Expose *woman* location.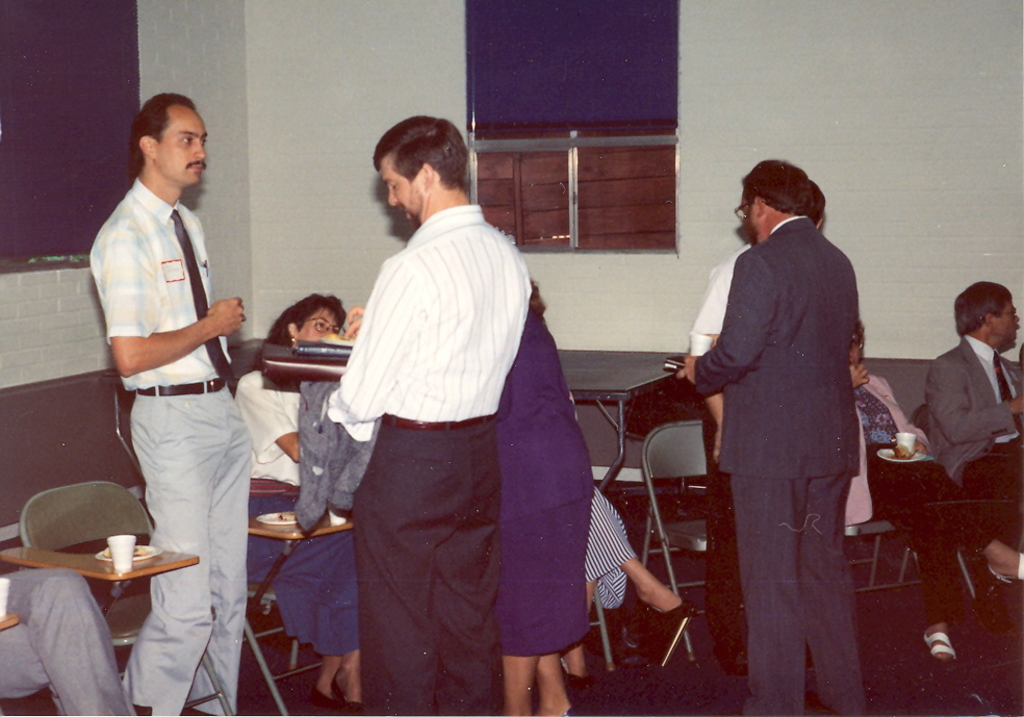
Exposed at (244,295,359,716).
